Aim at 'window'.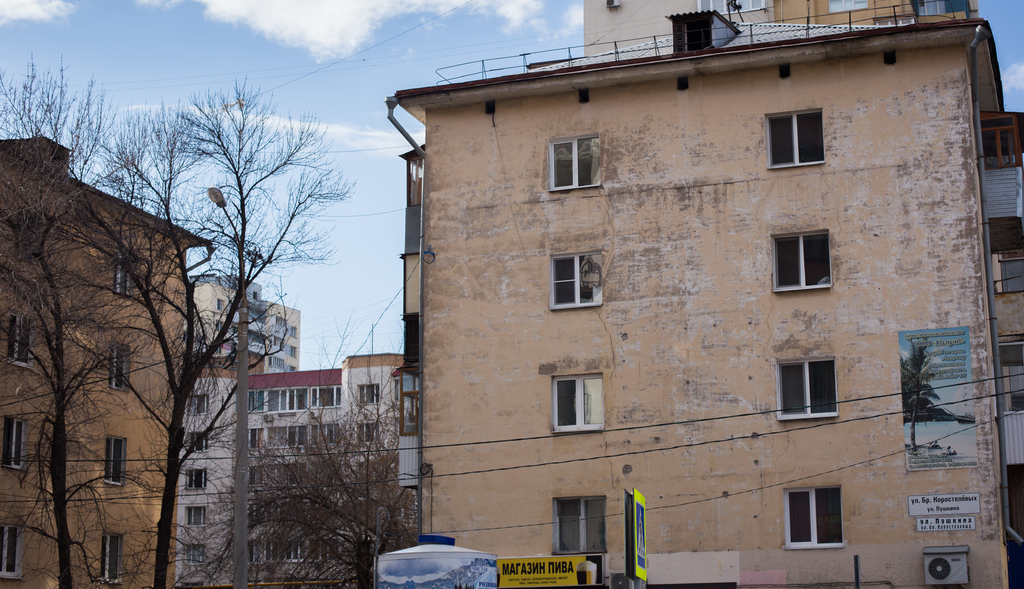
Aimed at region(767, 106, 824, 170).
